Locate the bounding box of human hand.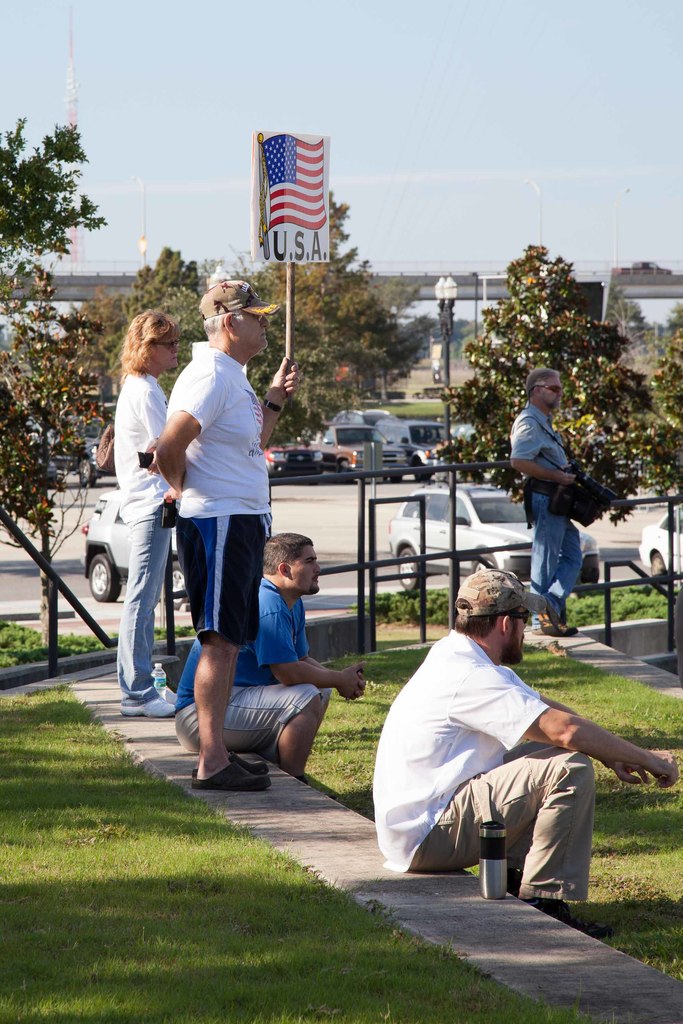
Bounding box: (610, 764, 659, 792).
